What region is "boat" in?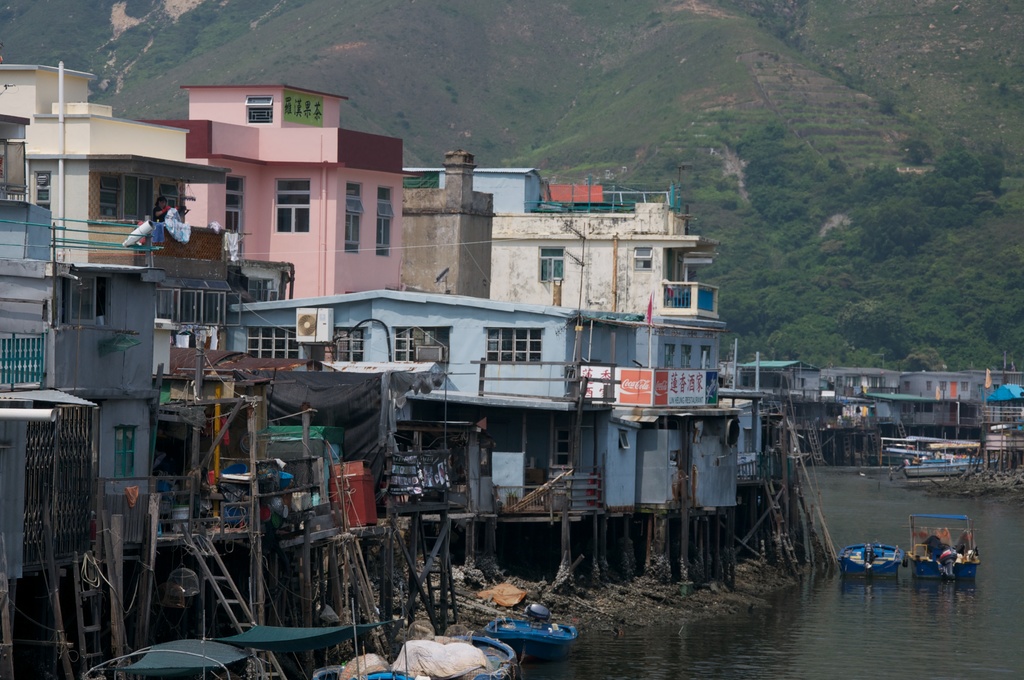
x1=391 y1=631 x2=521 y2=679.
